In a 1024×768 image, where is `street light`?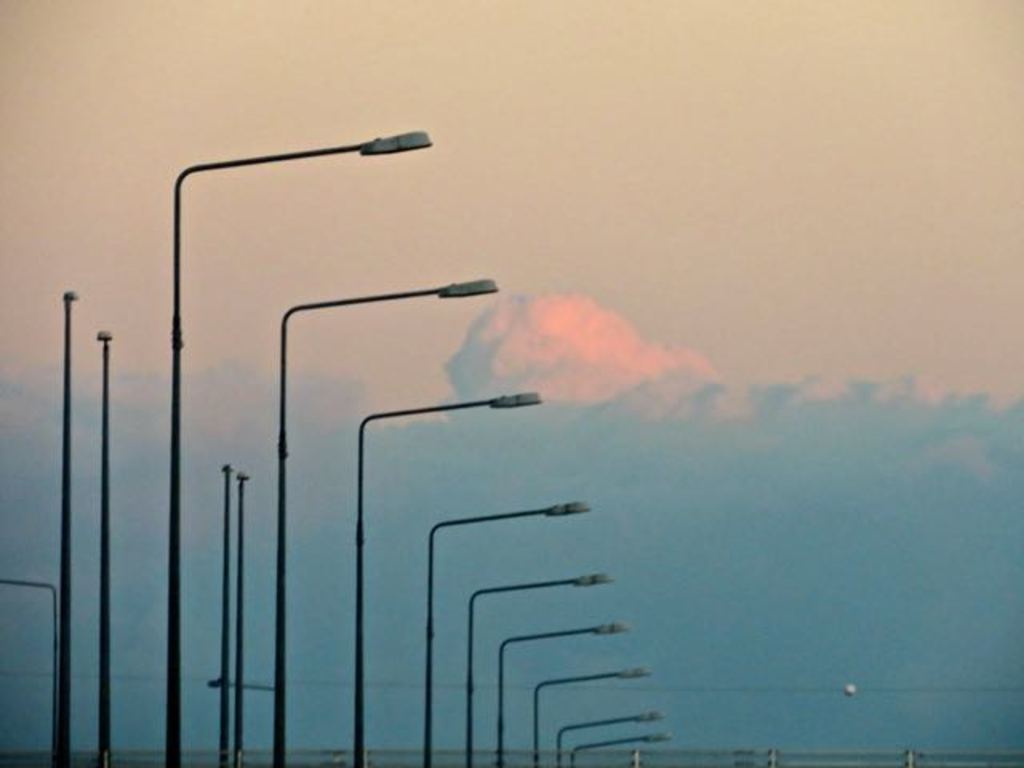
pyautogui.locateOnScreen(493, 618, 637, 758).
